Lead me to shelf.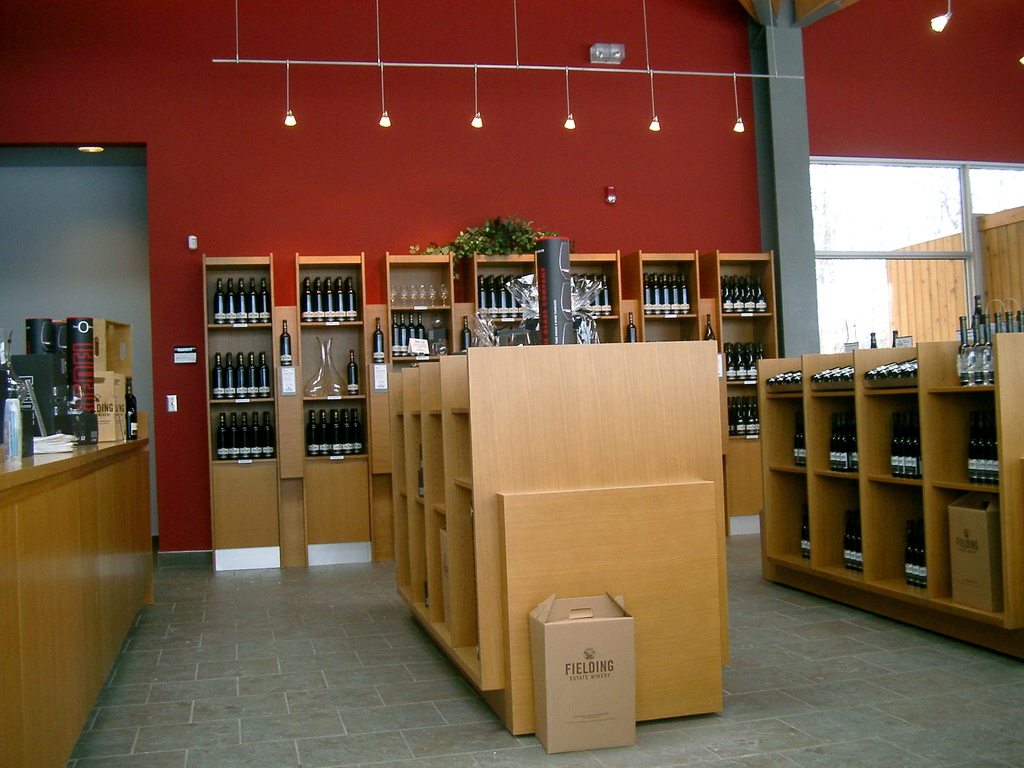
Lead to x1=715, y1=250, x2=781, y2=315.
